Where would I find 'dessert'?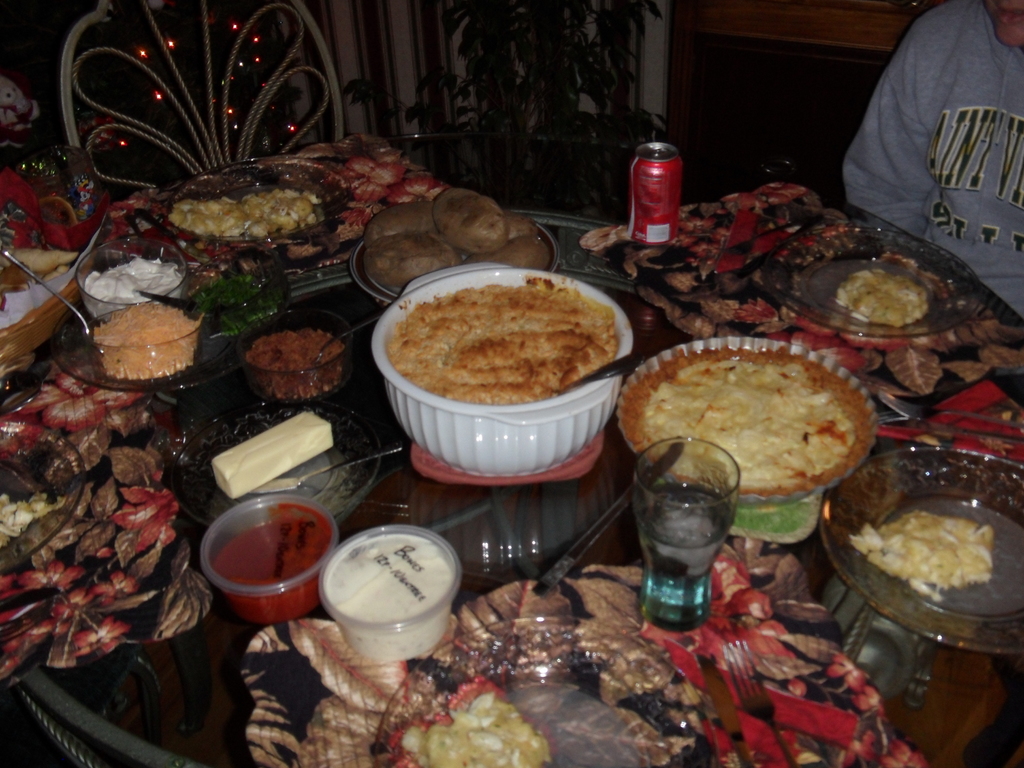
At left=6, top=372, right=193, bottom=680.
